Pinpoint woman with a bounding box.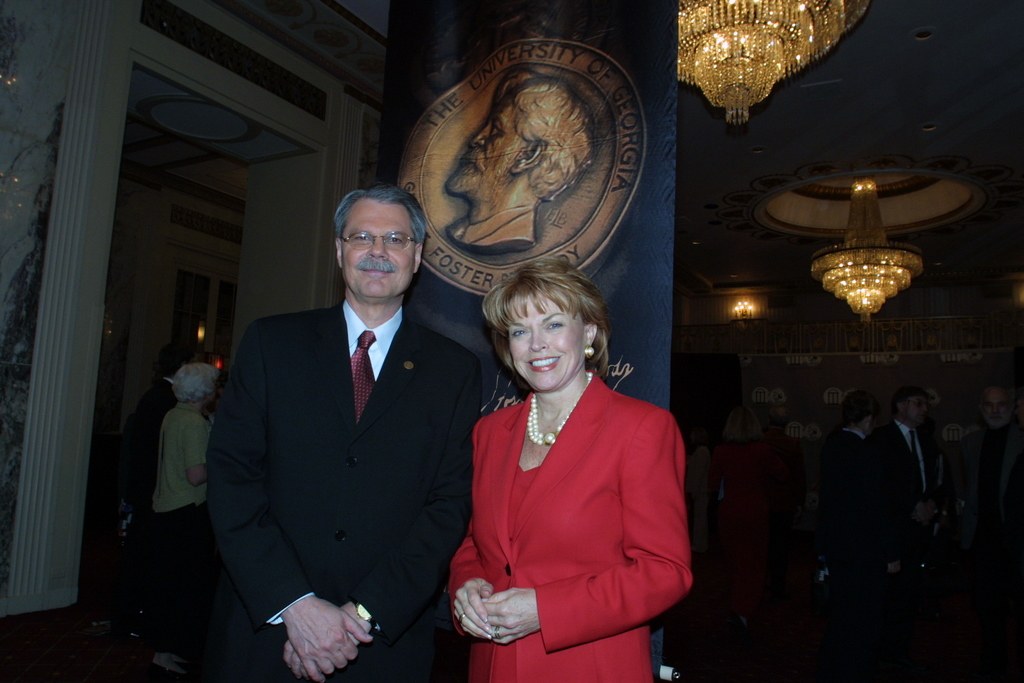
select_region(147, 361, 224, 682).
